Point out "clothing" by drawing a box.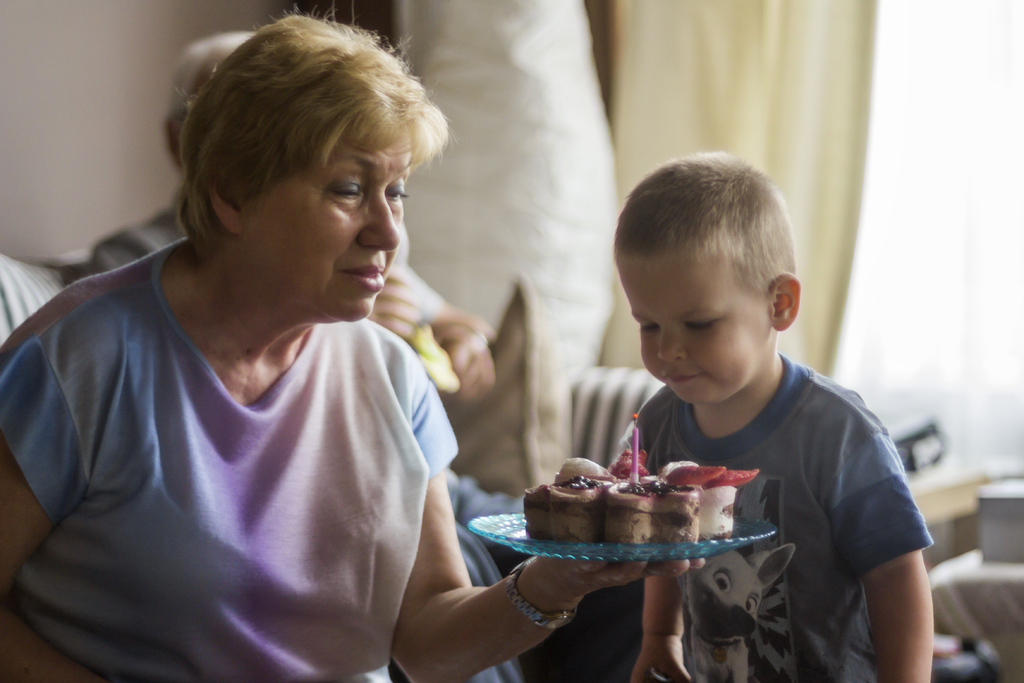
77/177/449/326.
